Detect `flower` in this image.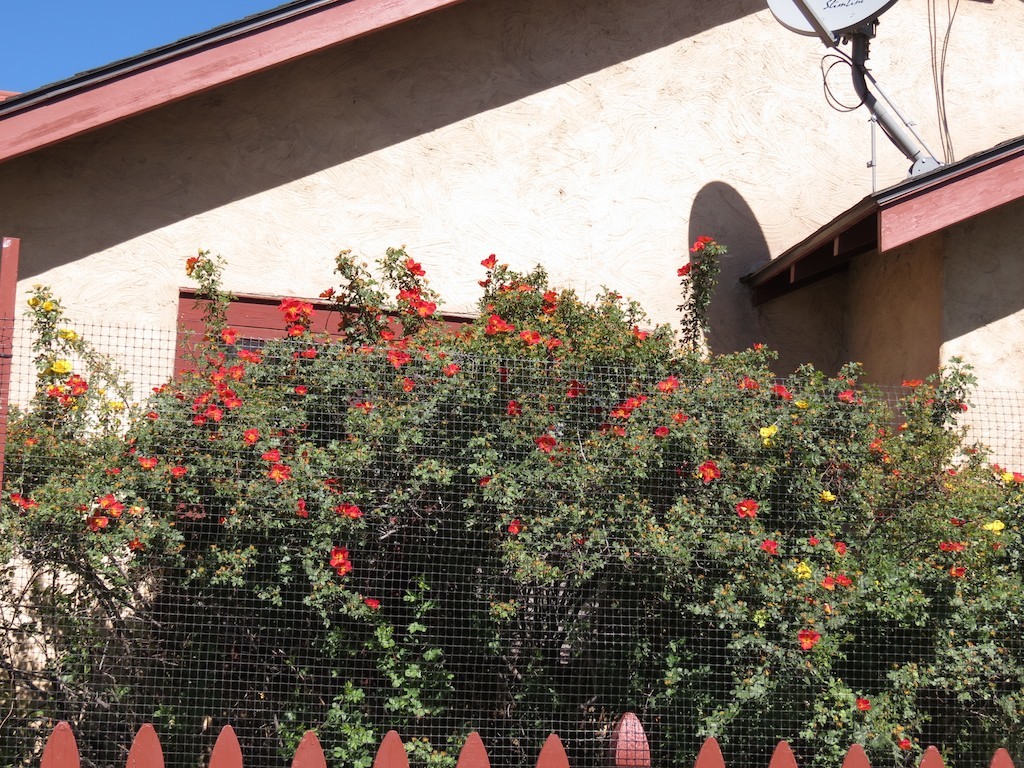
Detection: left=543, top=340, right=562, bottom=350.
